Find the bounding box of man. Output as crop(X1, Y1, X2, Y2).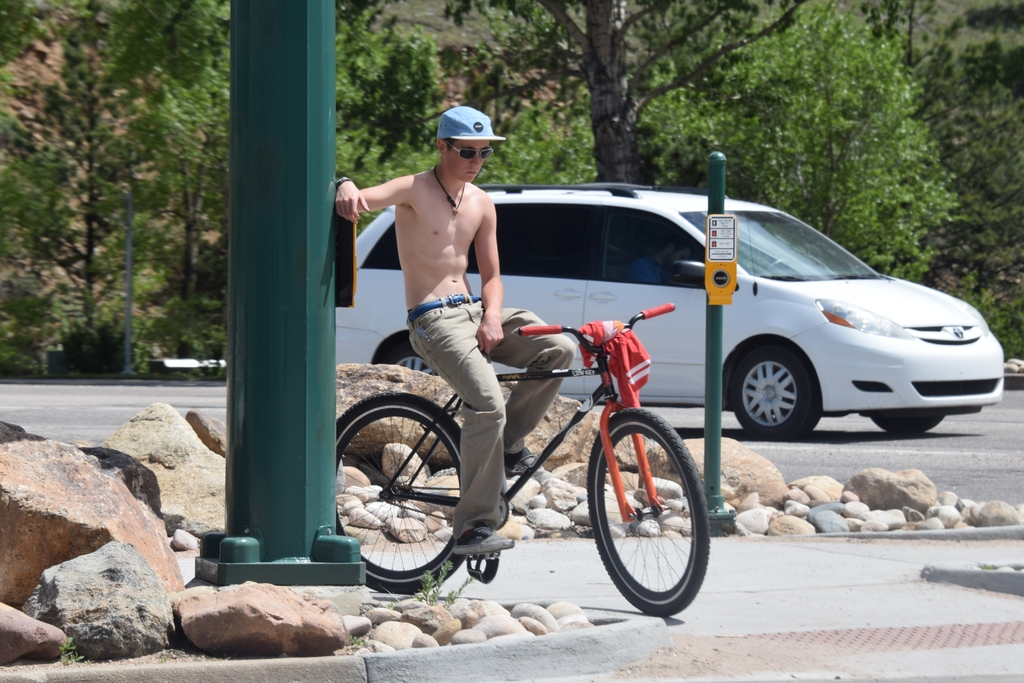
crop(333, 105, 575, 559).
